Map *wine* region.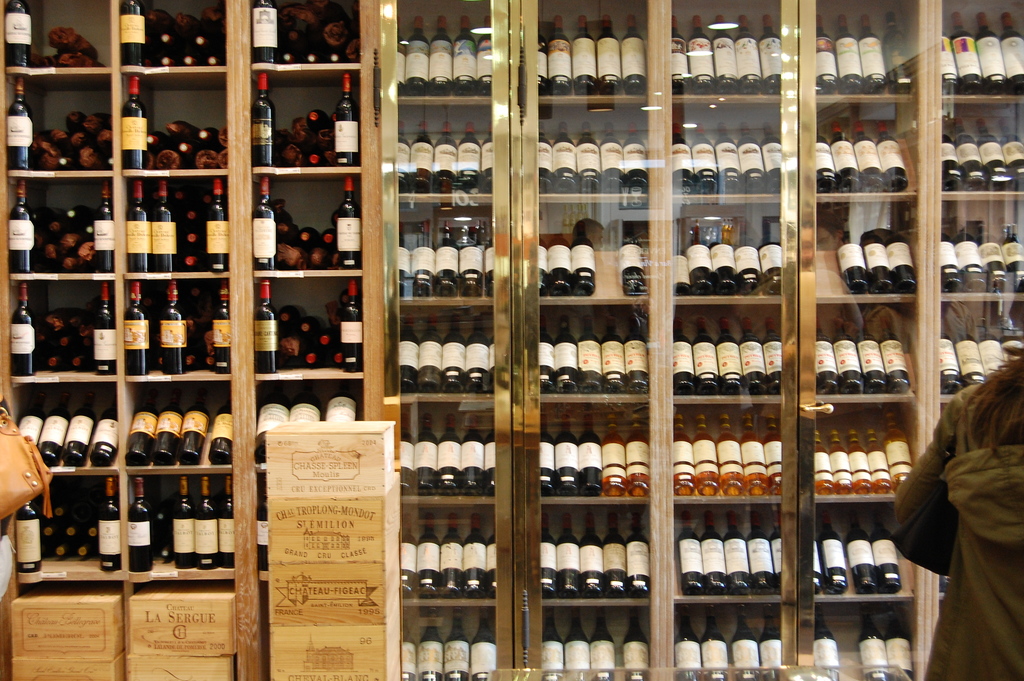
Mapped to 678,513,702,597.
